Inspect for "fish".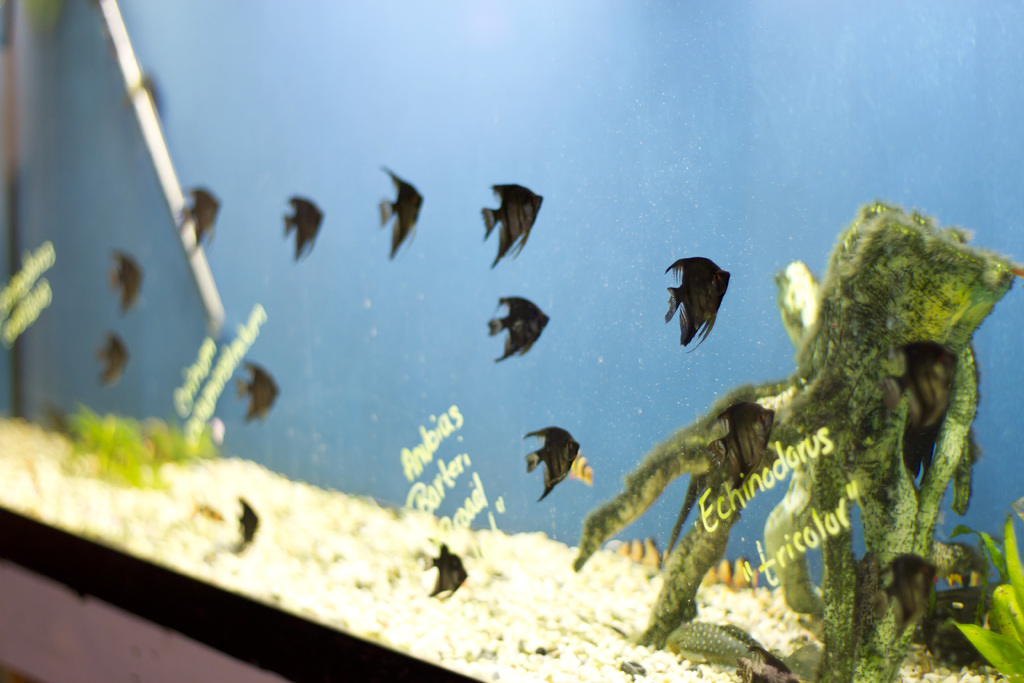
Inspection: select_region(235, 346, 280, 425).
